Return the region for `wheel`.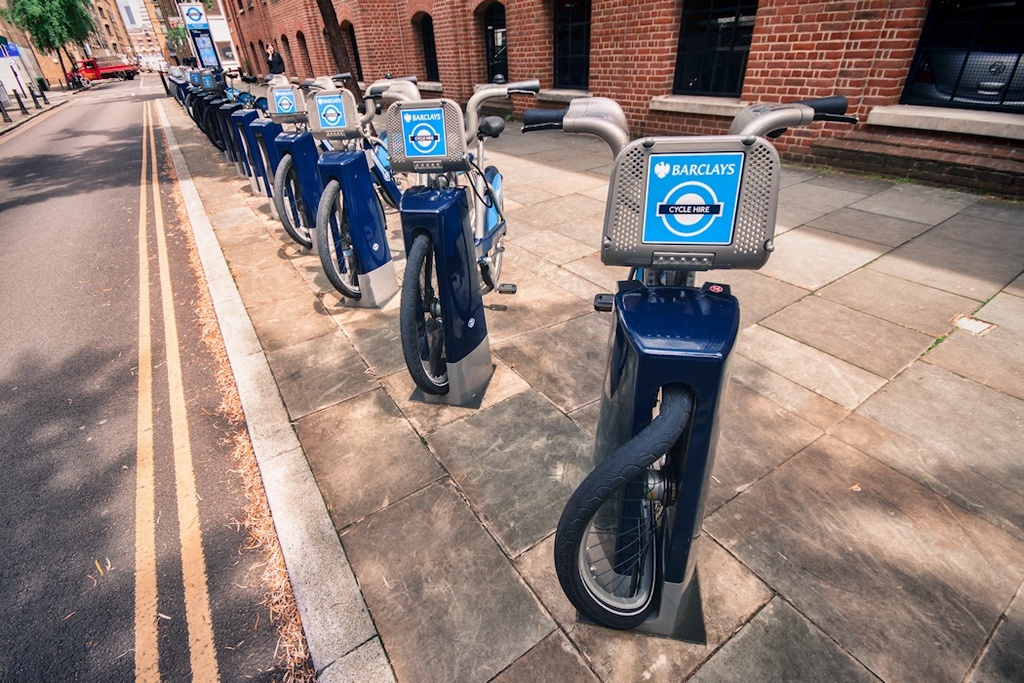
BBox(399, 233, 447, 397).
